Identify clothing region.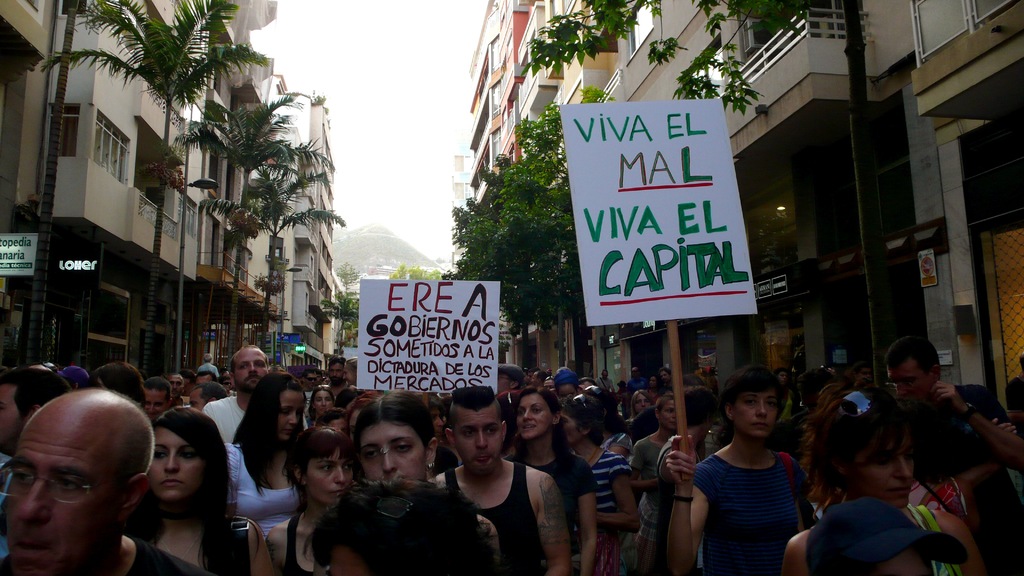
Region: <box>515,443,595,520</box>.
